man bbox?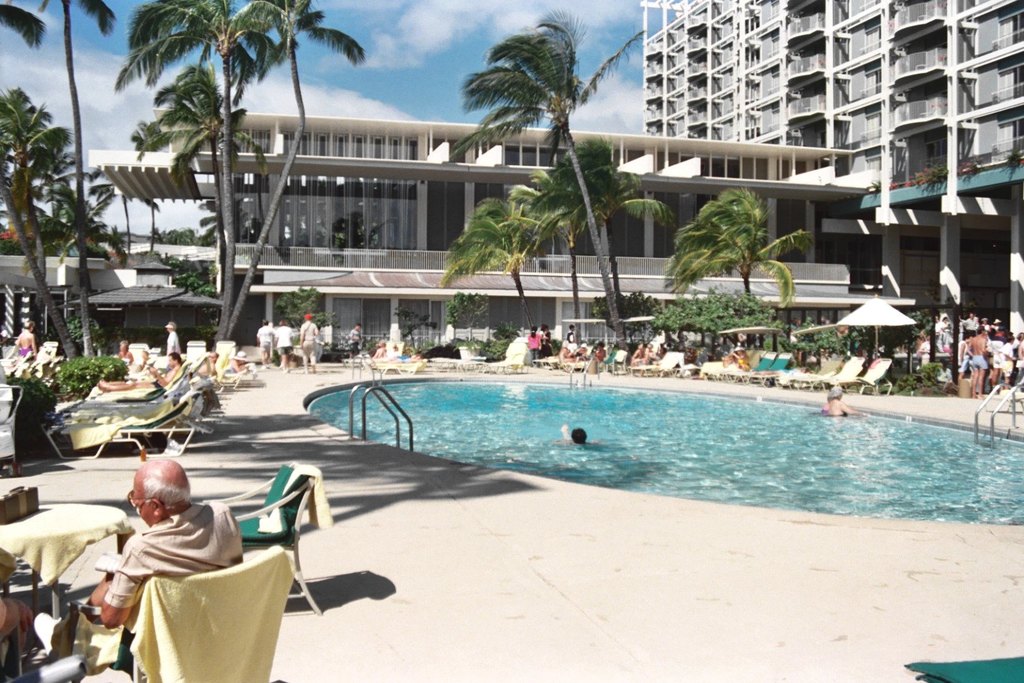
{"left": 366, "top": 341, "right": 386, "bottom": 361}
